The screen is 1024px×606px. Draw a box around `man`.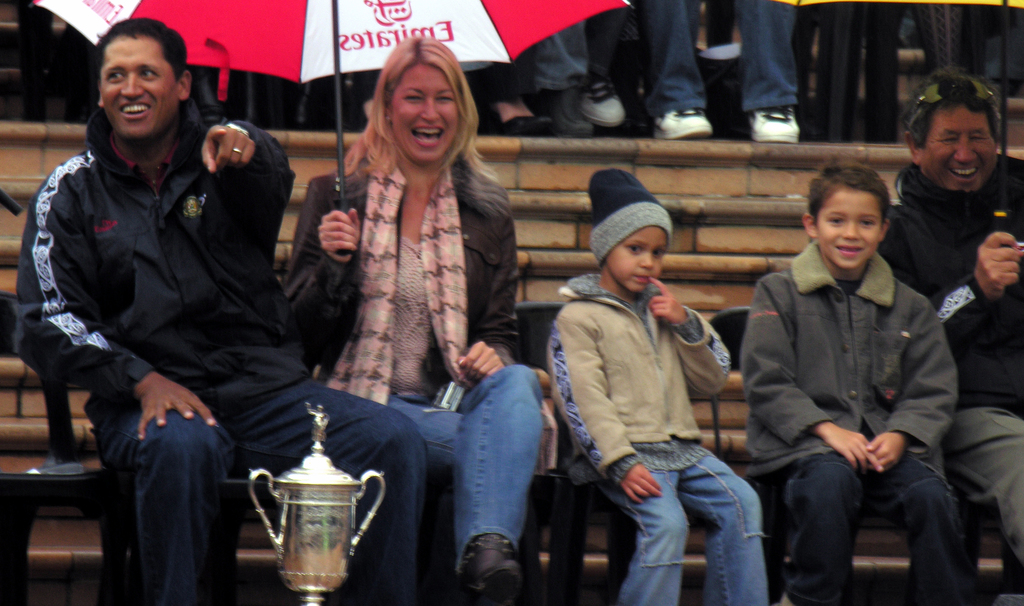
x1=12, y1=17, x2=424, y2=597.
